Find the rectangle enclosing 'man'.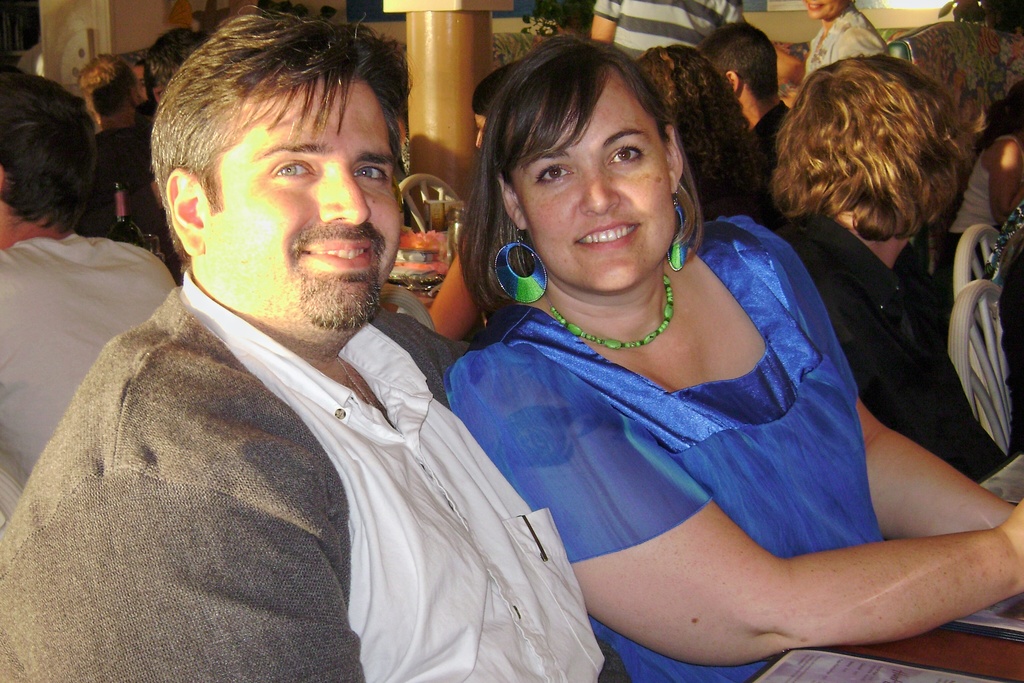
pyautogui.locateOnScreen(0, 69, 181, 527).
